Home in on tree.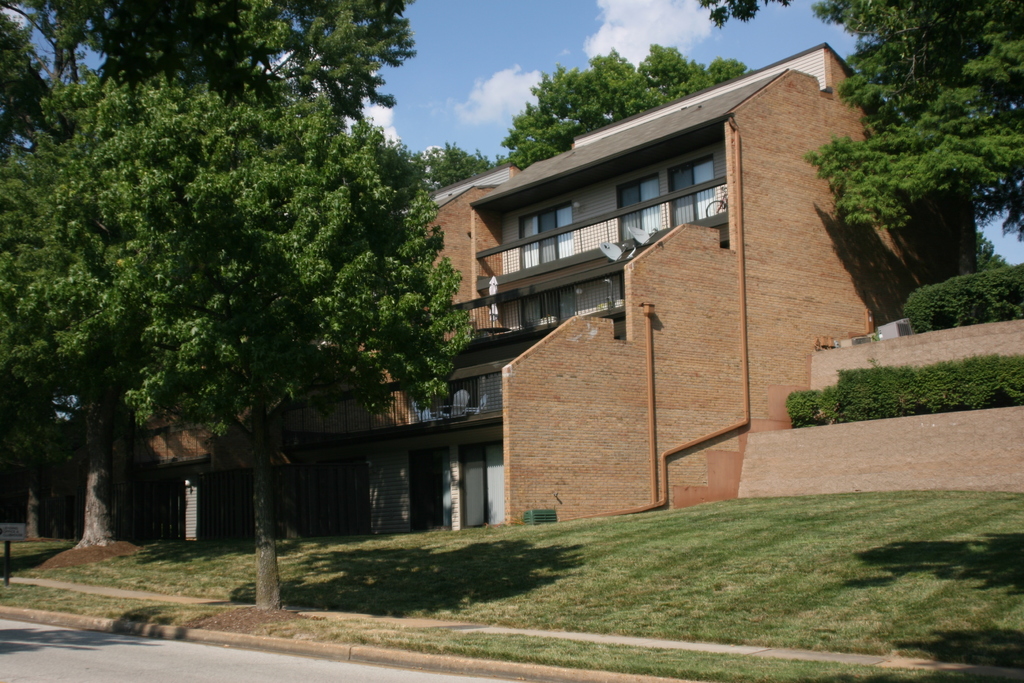
Homed in at region(781, 0, 1023, 333).
